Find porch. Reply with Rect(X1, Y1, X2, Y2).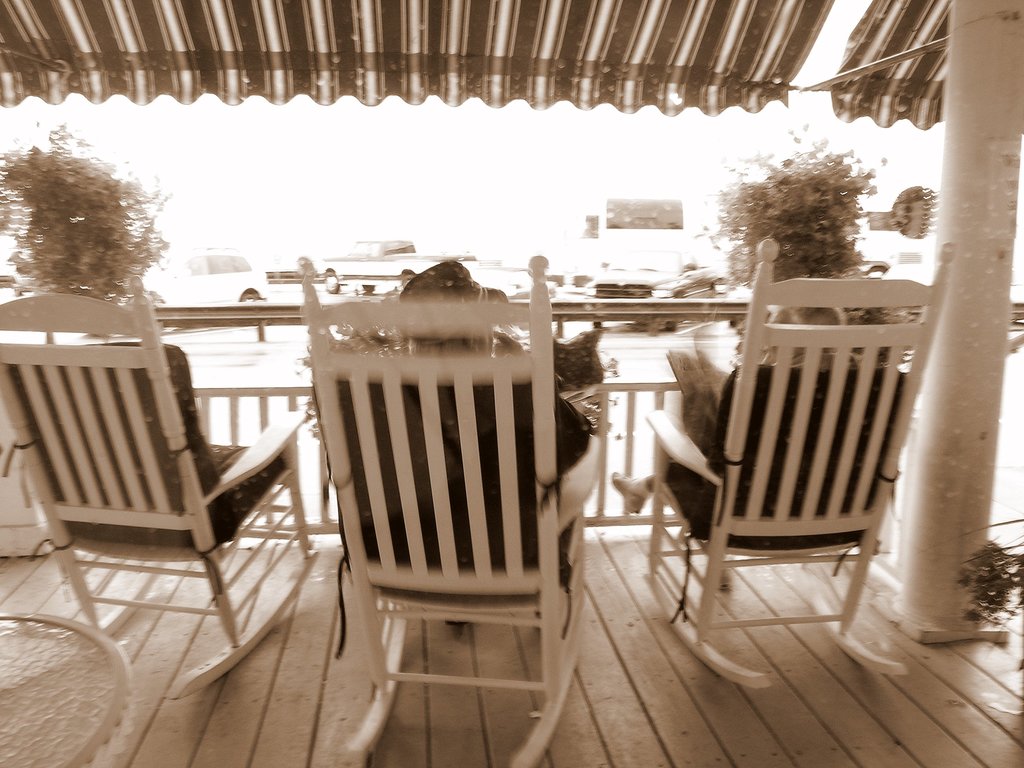
Rect(0, 509, 1023, 766).
